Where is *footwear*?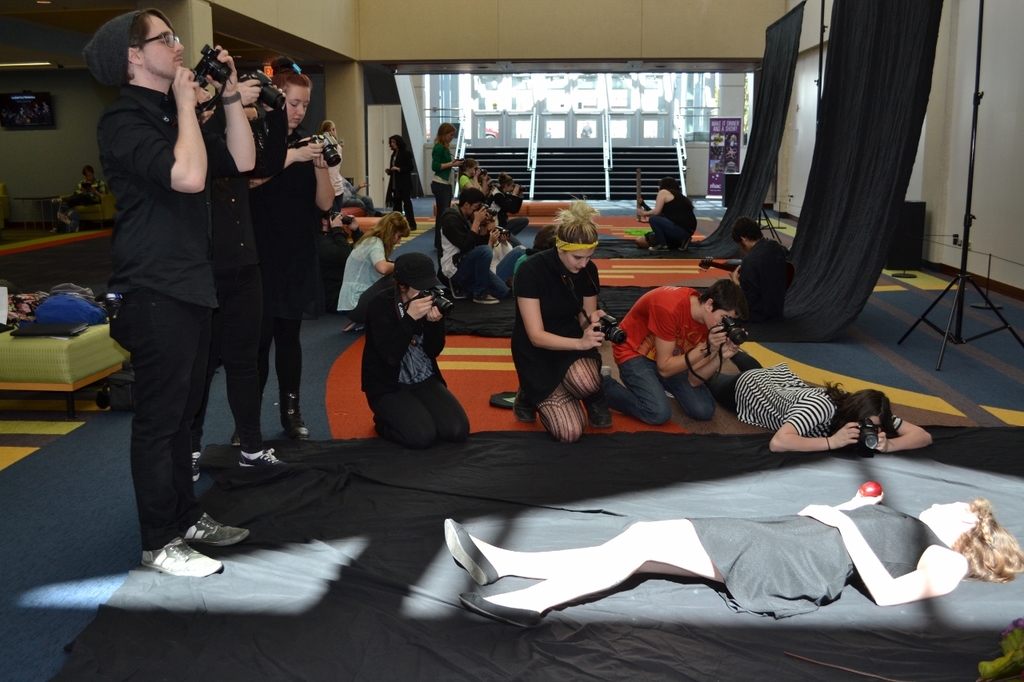
detection(232, 447, 285, 470).
